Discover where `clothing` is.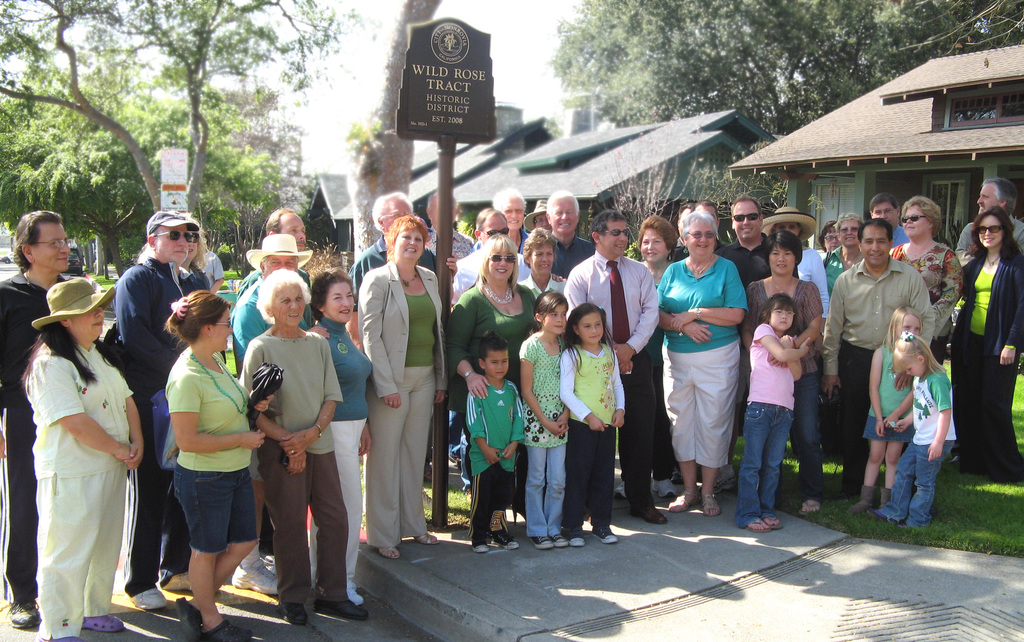
Discovered at 660,246,749,473.
